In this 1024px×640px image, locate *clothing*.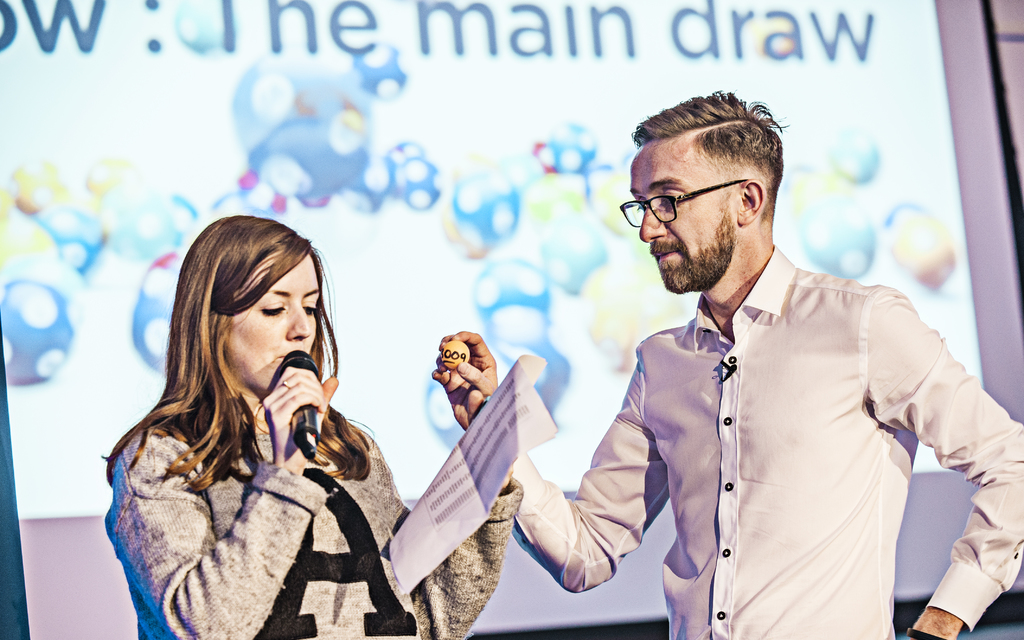
Bounding box: crop(104, 395, 513, 639).
